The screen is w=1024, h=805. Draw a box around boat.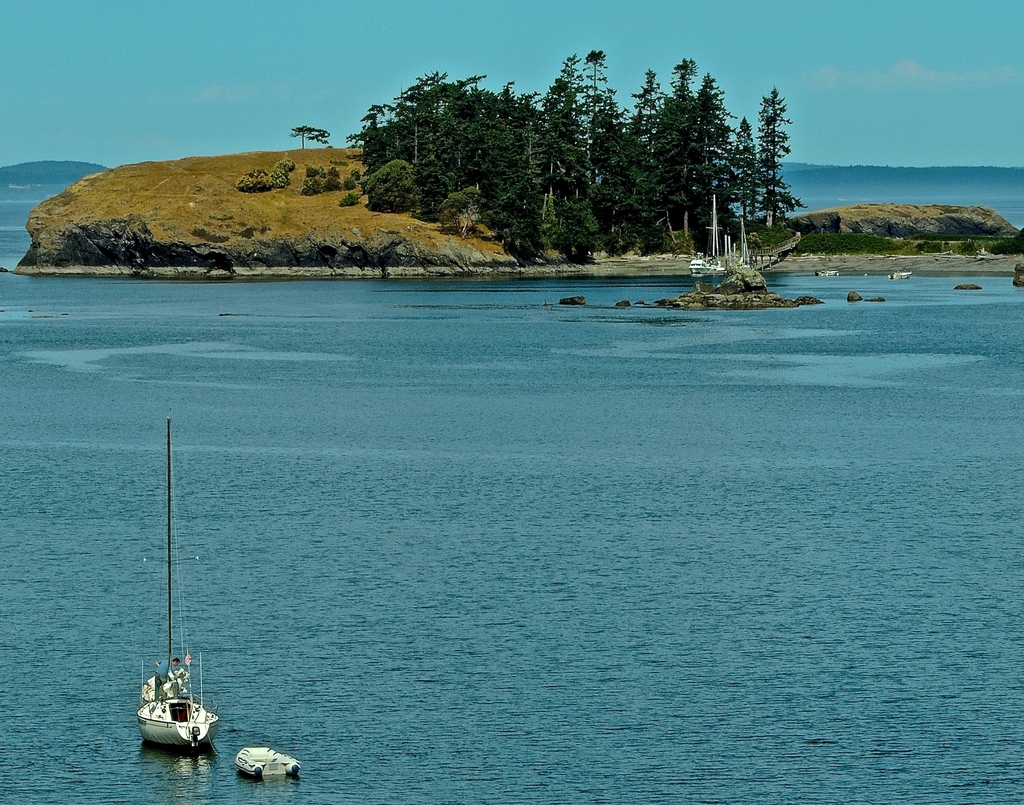
128:665:212:770.
